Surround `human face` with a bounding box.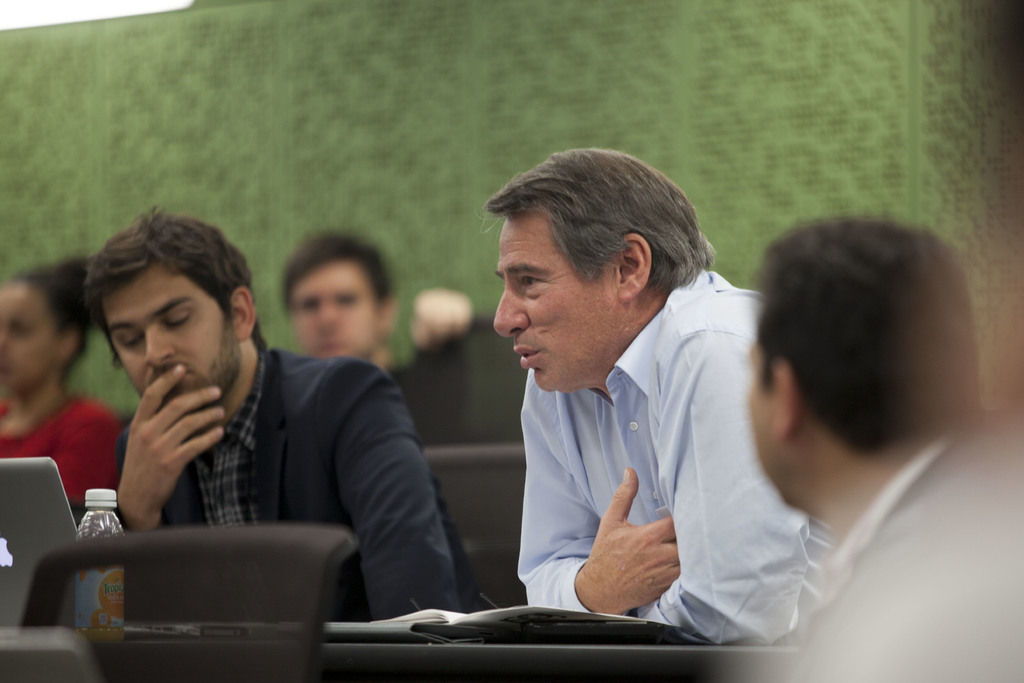
x1=493, y1=215, x2=619, y2=388.
